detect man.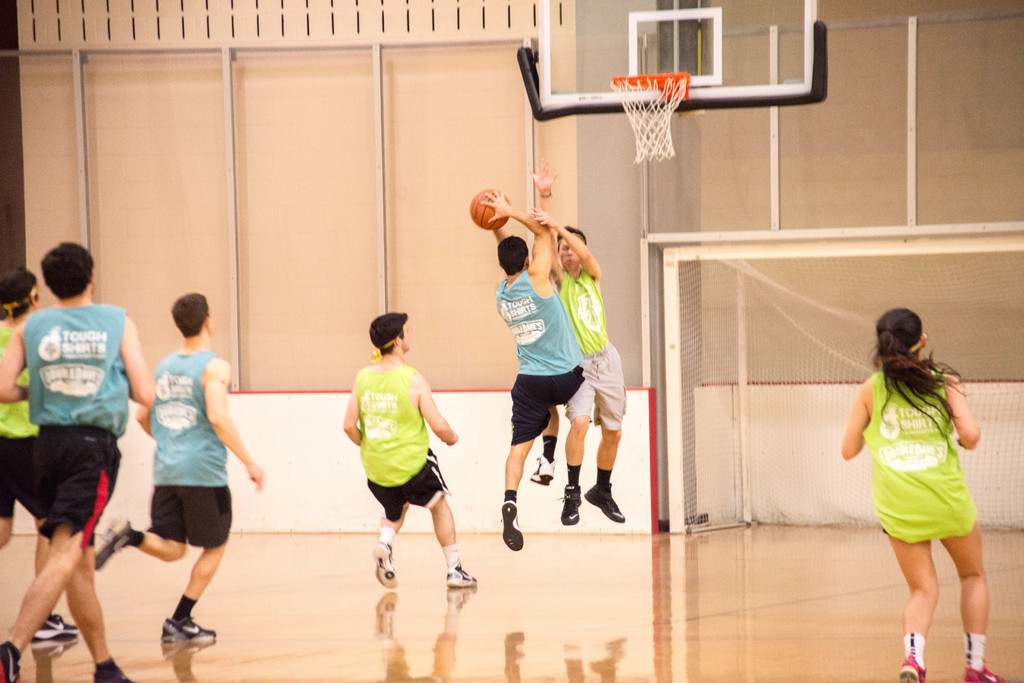
Detected at 341,309,477,594.
